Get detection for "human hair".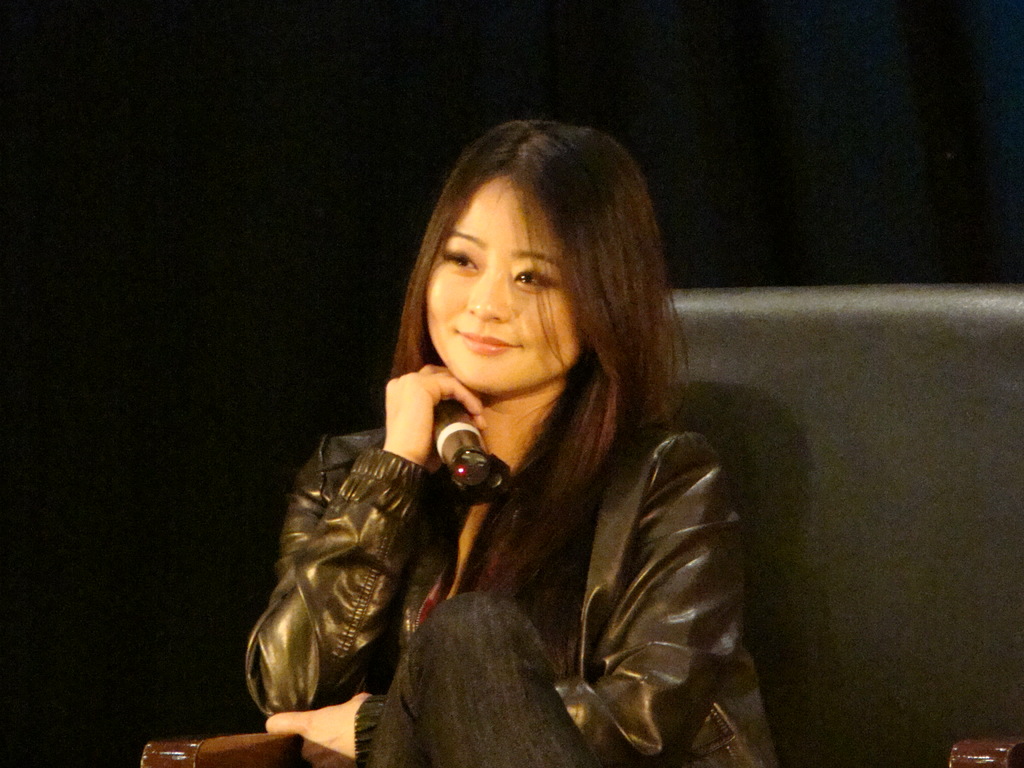
Detection: bbox=(381, 120, 666, 570).
